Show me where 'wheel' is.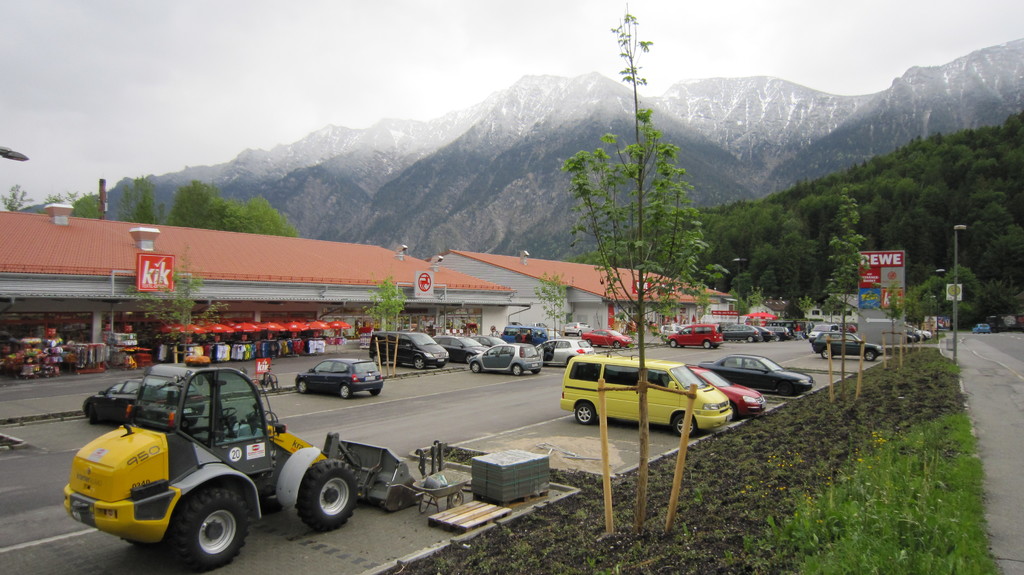
'wheel' is at x1=669 y1=340 x2=675 y2=349.
